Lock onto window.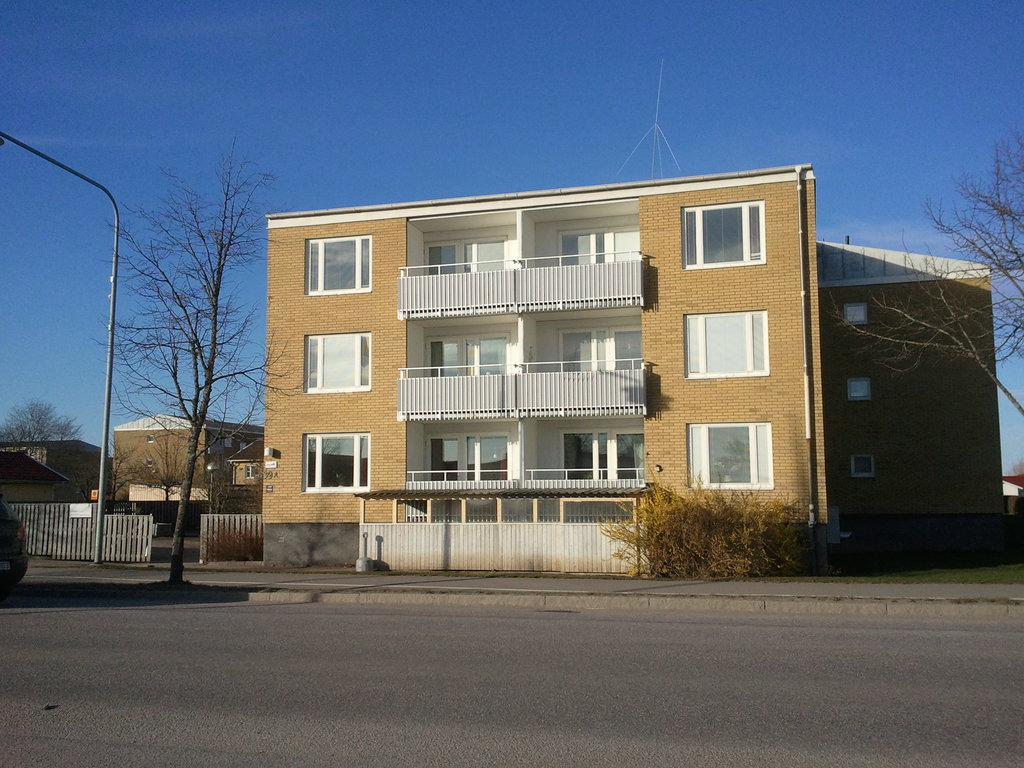
Locked: 302 435 371 492.
